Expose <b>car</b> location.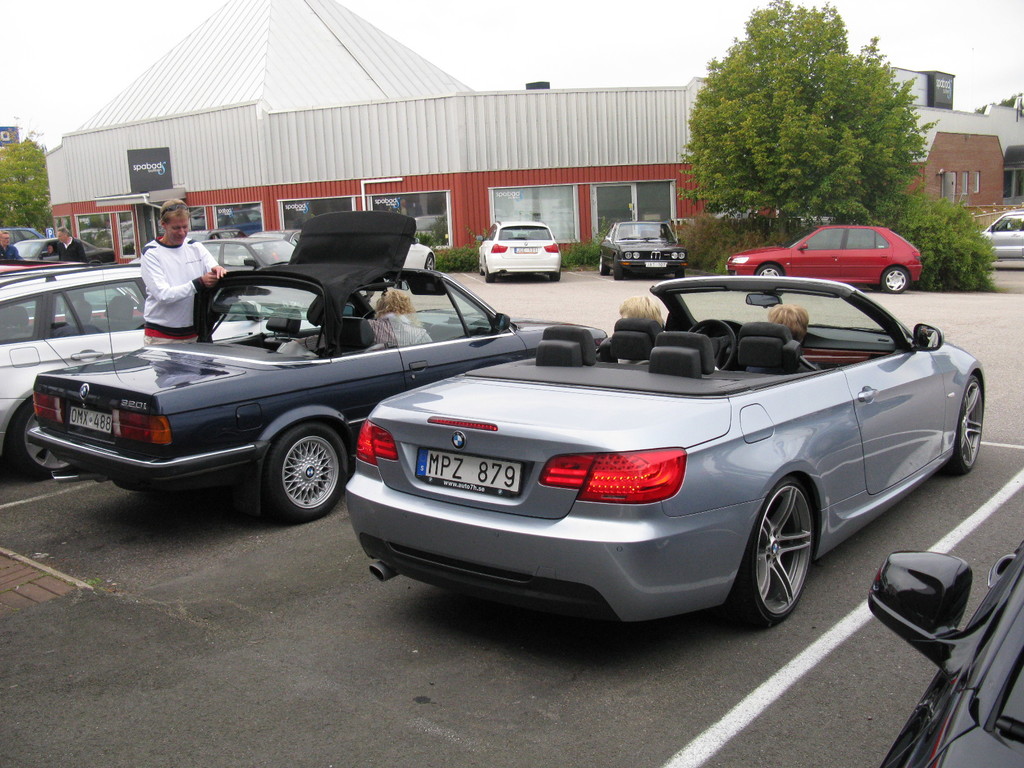
Exposed at select_region(475, 221, 563, 280).
